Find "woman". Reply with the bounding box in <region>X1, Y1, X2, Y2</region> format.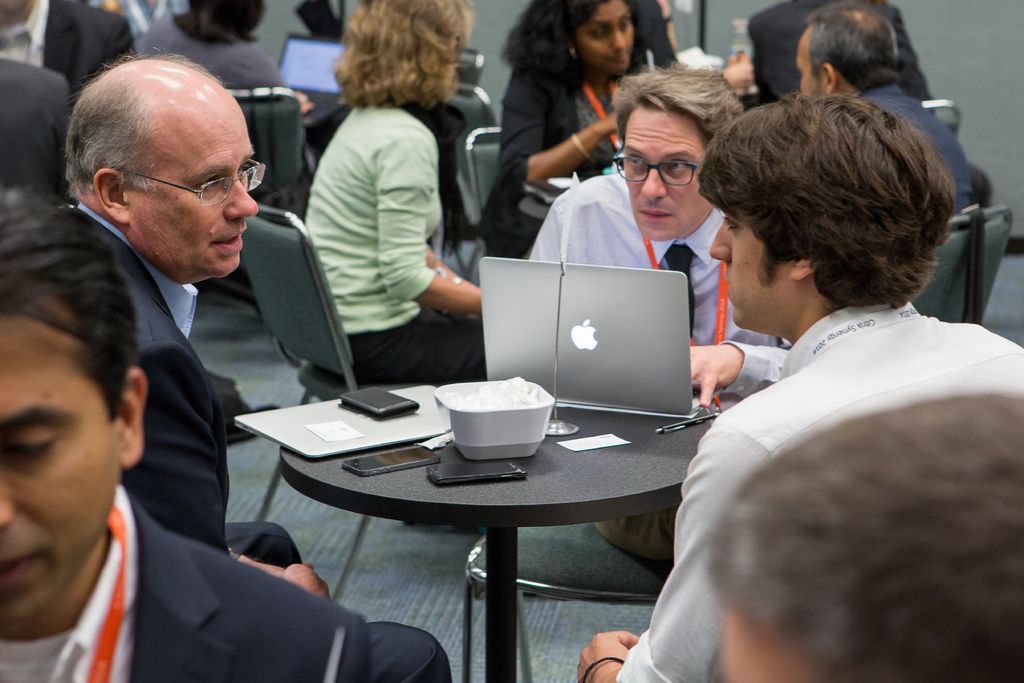
<region>136, 0, 315, 143</region>.
